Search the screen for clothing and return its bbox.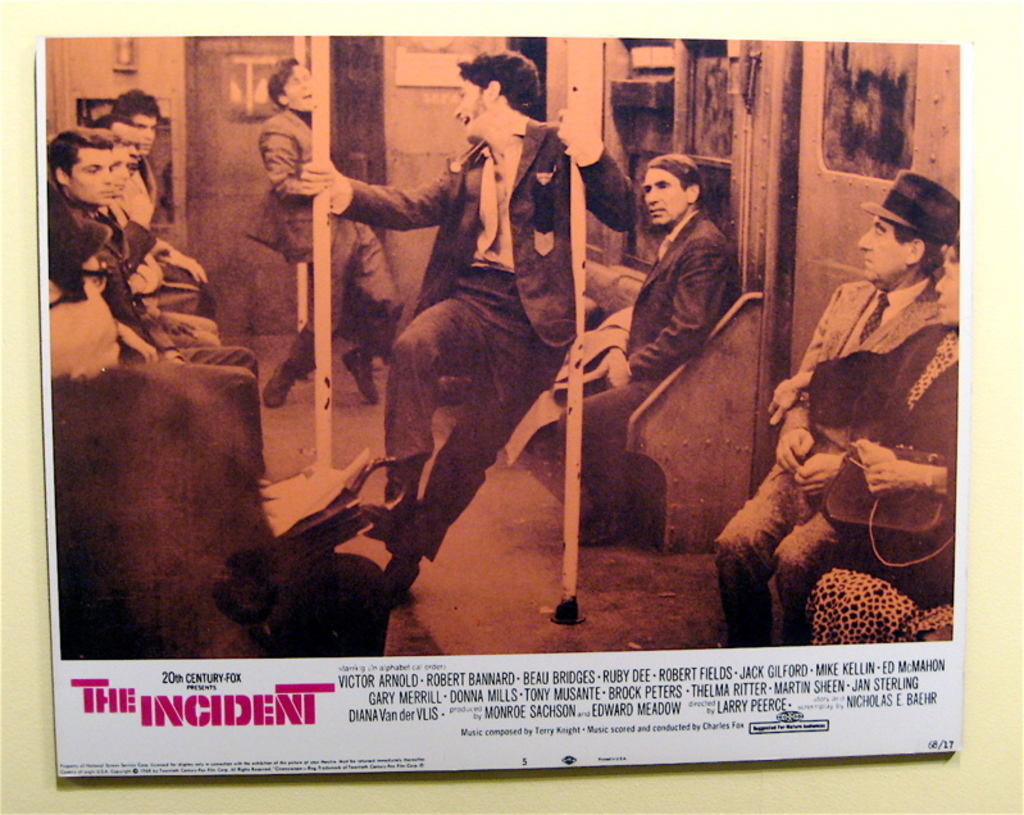
Found: [x1=124, y1=158, x2=160, y2=222].
